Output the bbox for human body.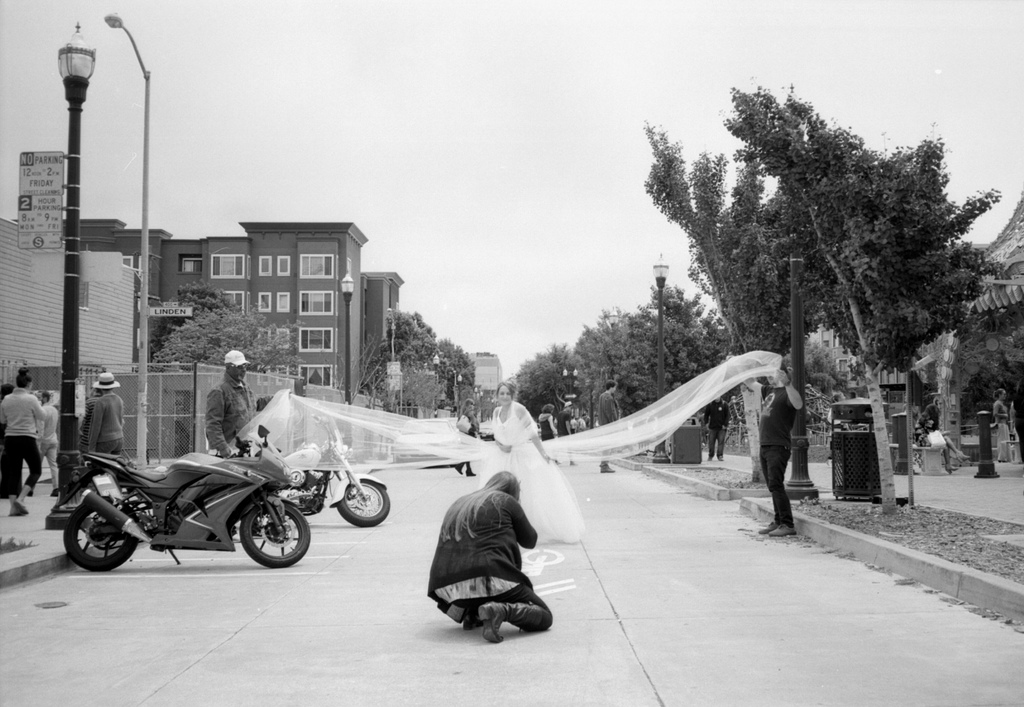
[915, 412, 972, 473].
